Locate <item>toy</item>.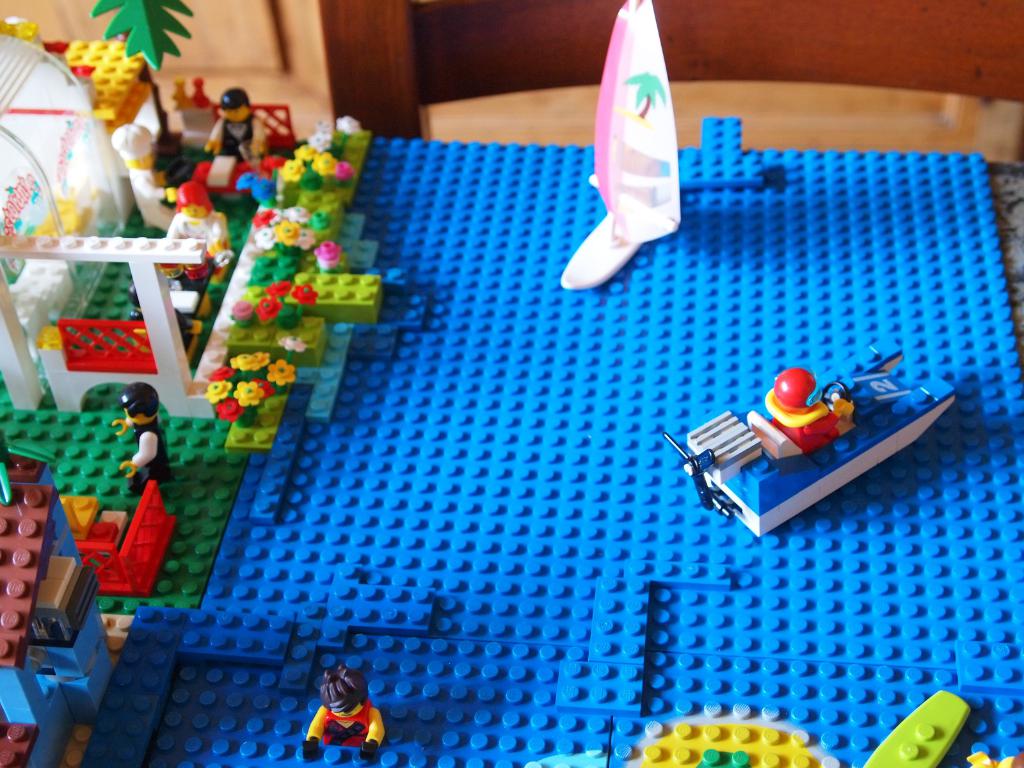
Bounding box: [left=124, top=125, right=174, bottom=233].
